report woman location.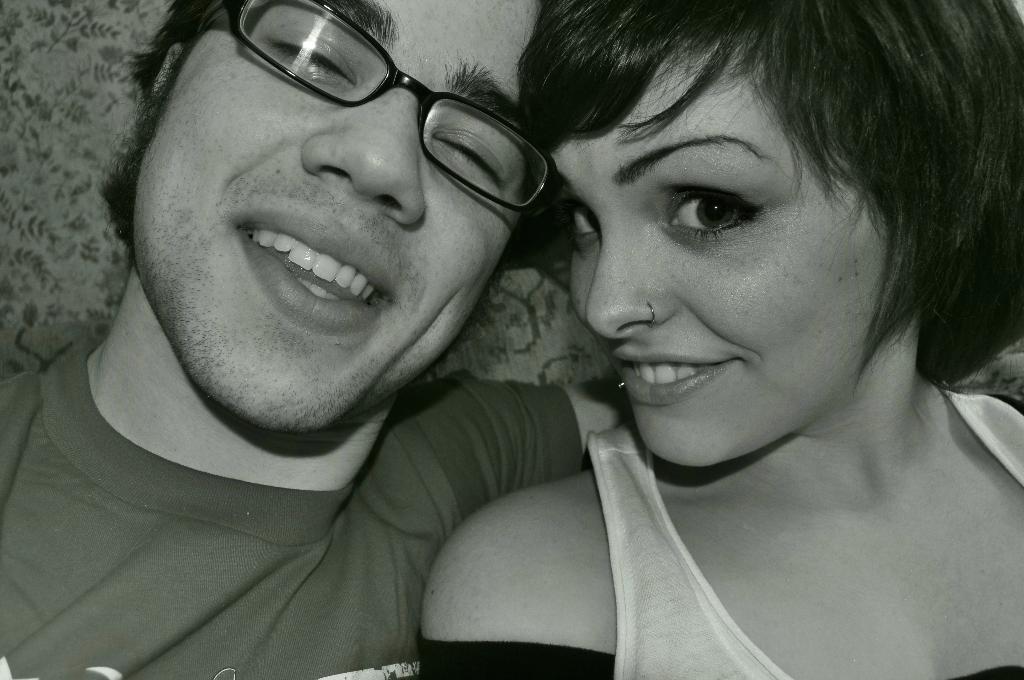
Report: x1=304, y1=0, x2=1023, y2=679.
